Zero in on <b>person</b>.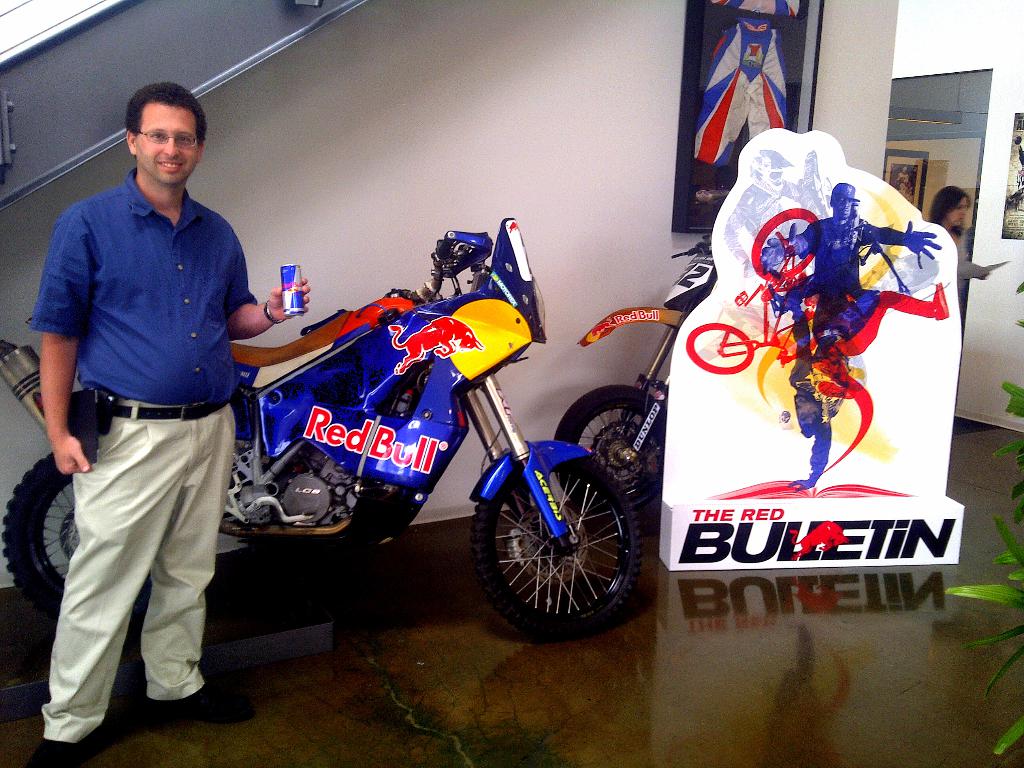
Zeroed in: locate(35, 58, 263, 742).
